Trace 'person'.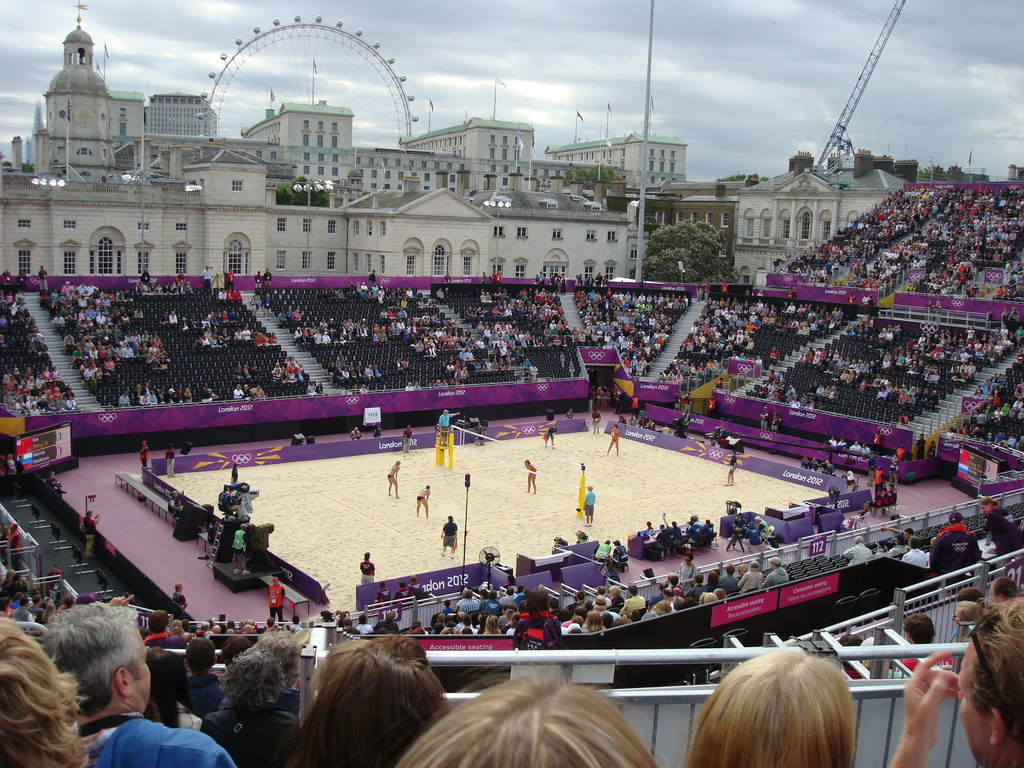
Traced to BBox(392, 581, 413, 610).
